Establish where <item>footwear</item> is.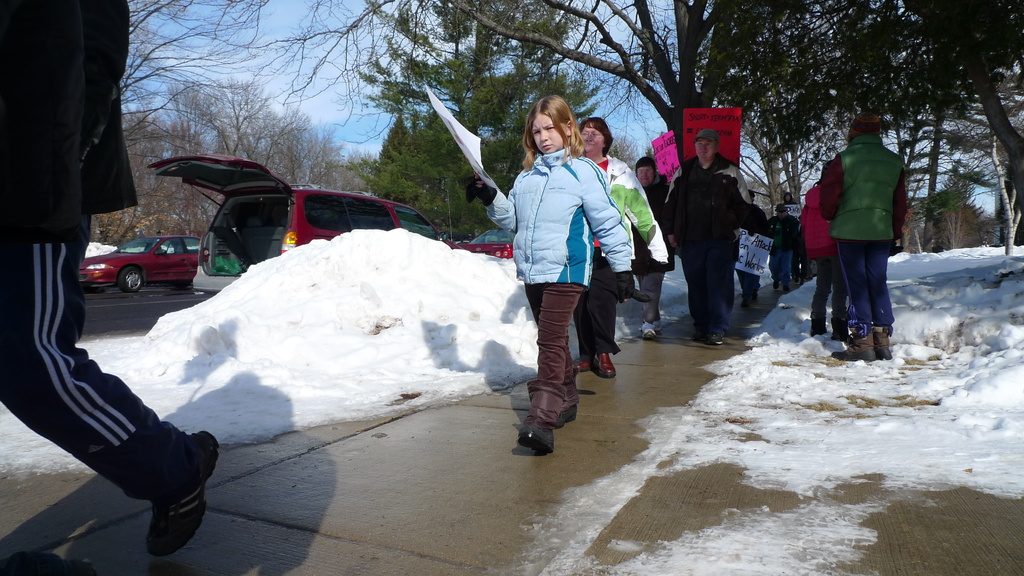
Established at rect(753, 284, 760, 298).
